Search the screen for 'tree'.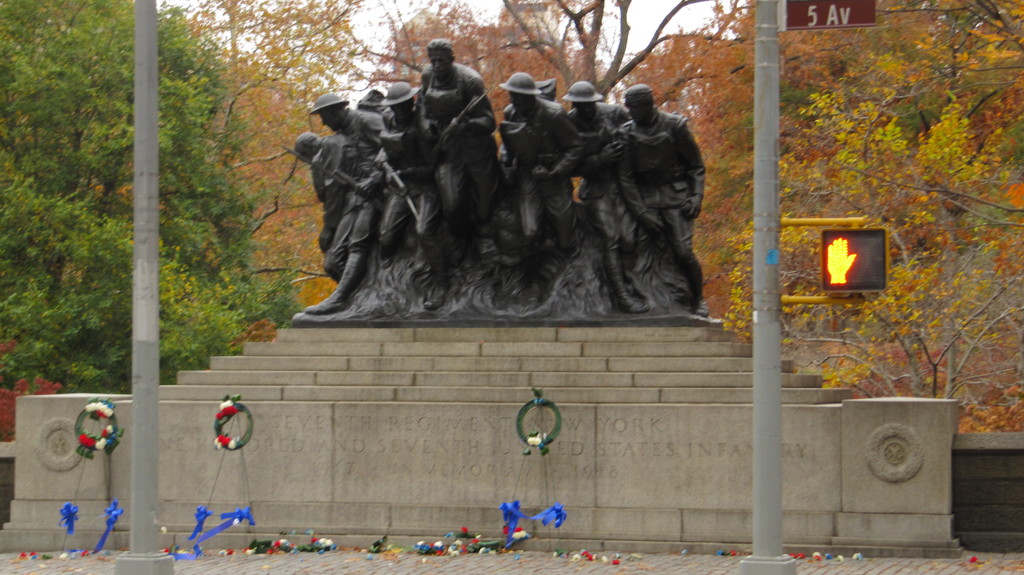
Found at [166,0,378,311].
